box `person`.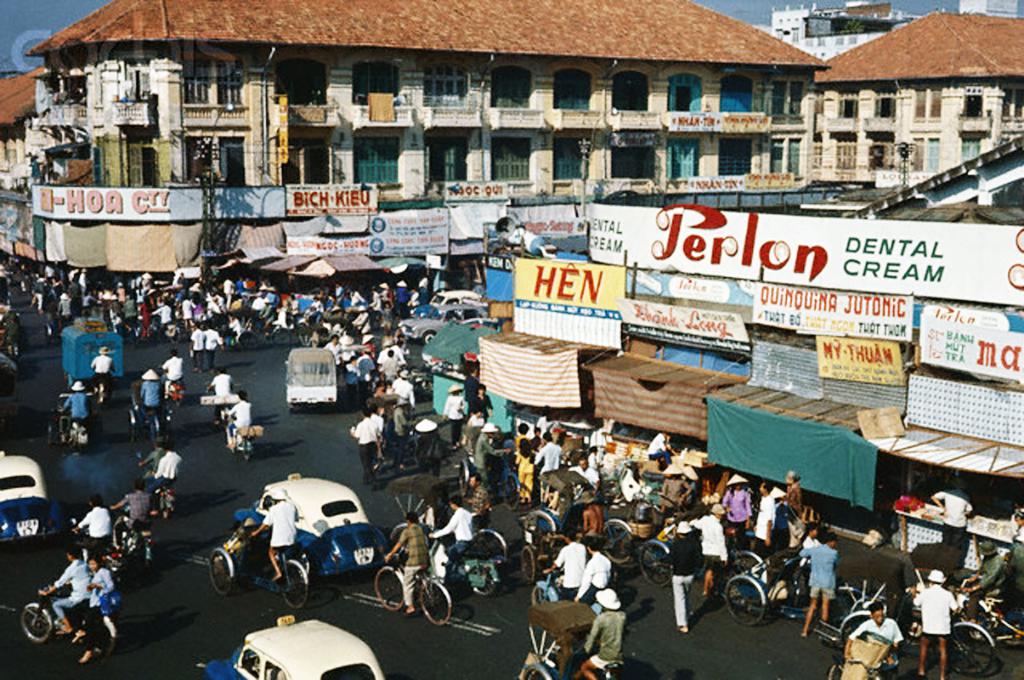
l=546, t=529, r=588, b=600.
